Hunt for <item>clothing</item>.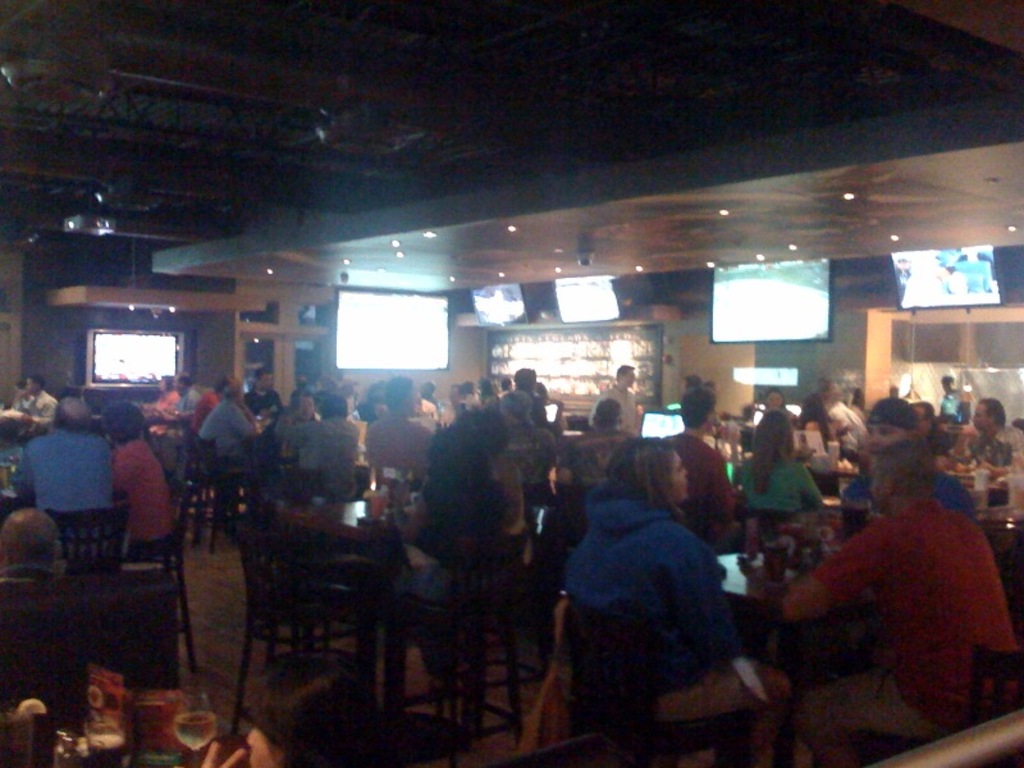
Hunted down at [731,453,824,513].
